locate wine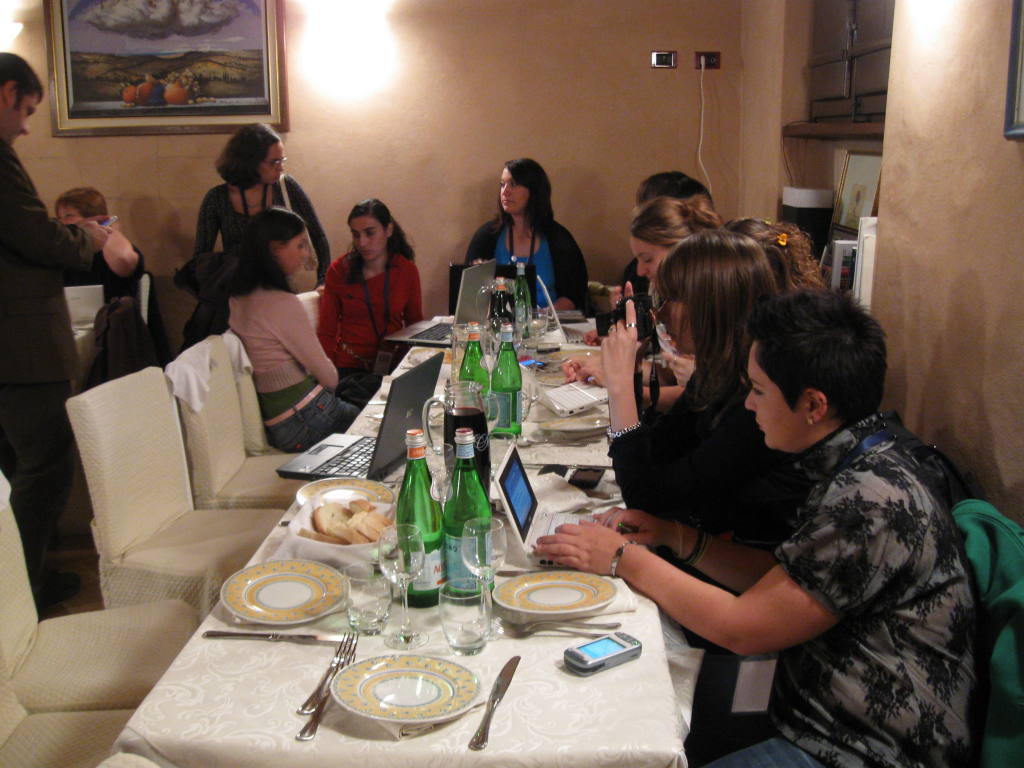
512,263,533,334
